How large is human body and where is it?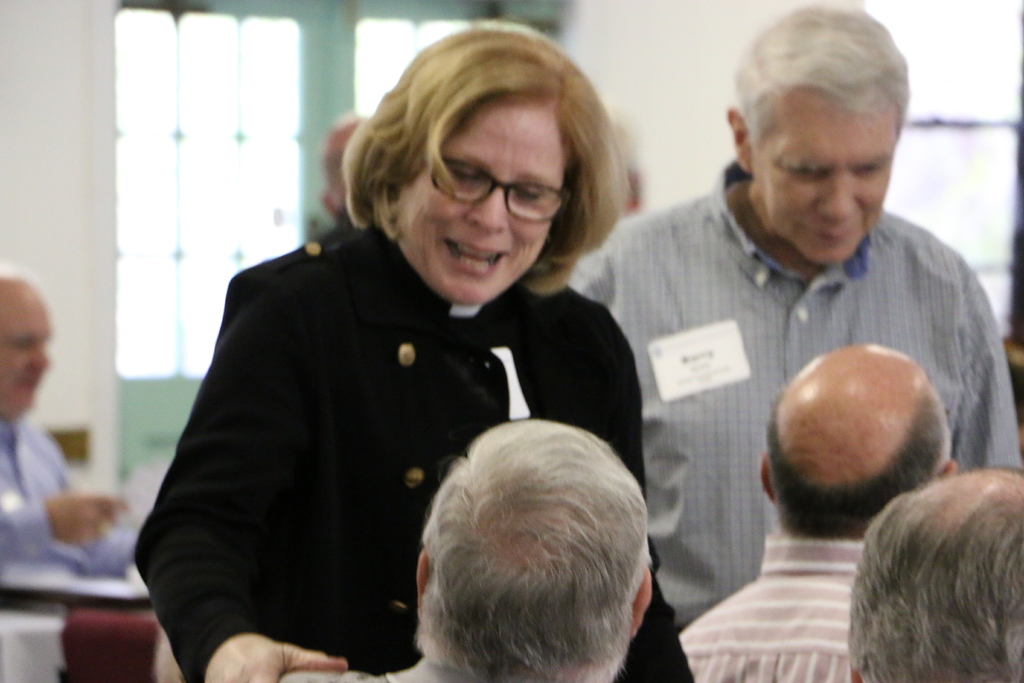
Bounding box: l=0, t=415, r=152, b=572.
